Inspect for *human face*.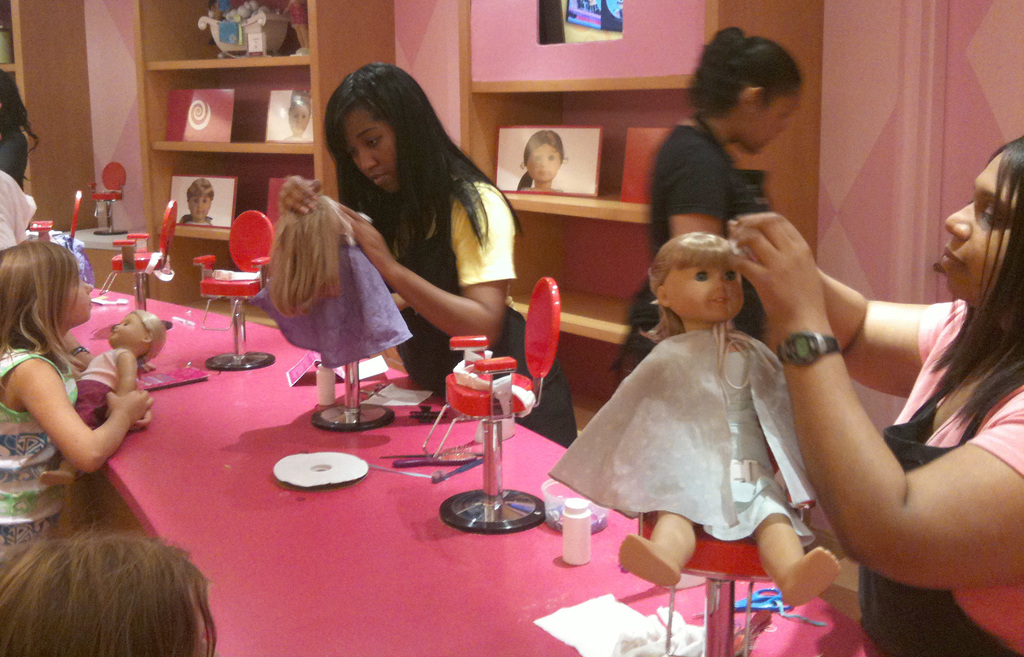
Inspection: select_region(531, 141, 557, 179).
